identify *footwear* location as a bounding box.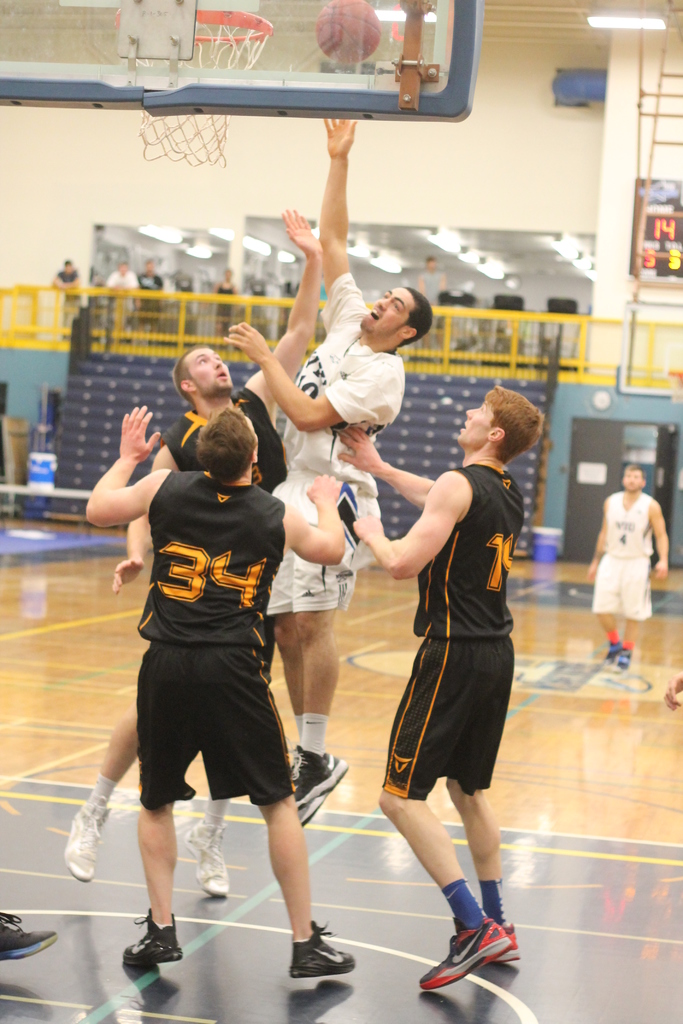
x1=0 y1=902 x2=53 y2=958.
